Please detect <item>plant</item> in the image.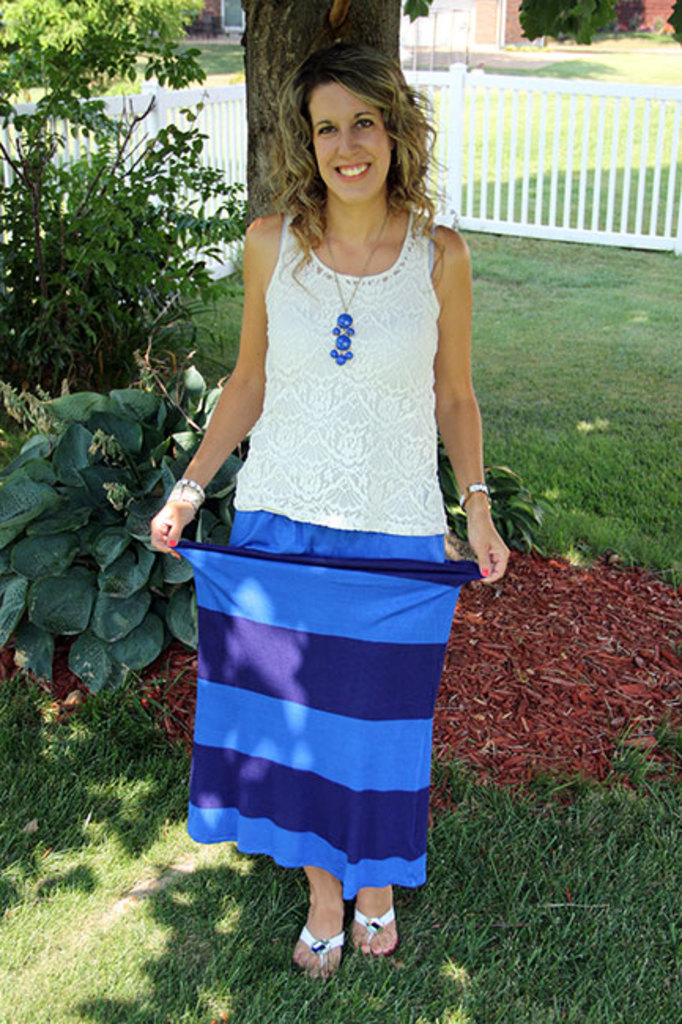
0:49:276:402.
